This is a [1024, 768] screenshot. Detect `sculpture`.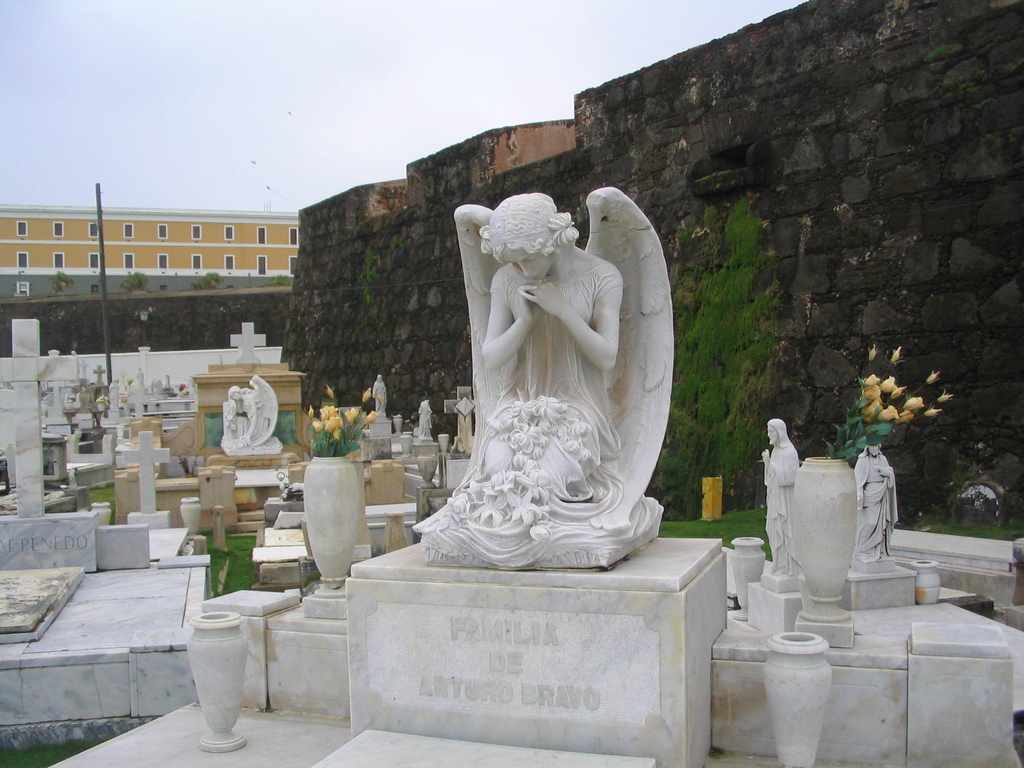
{"x1": 106, "y1": 378, "x2": 121, "y2": 413}.
